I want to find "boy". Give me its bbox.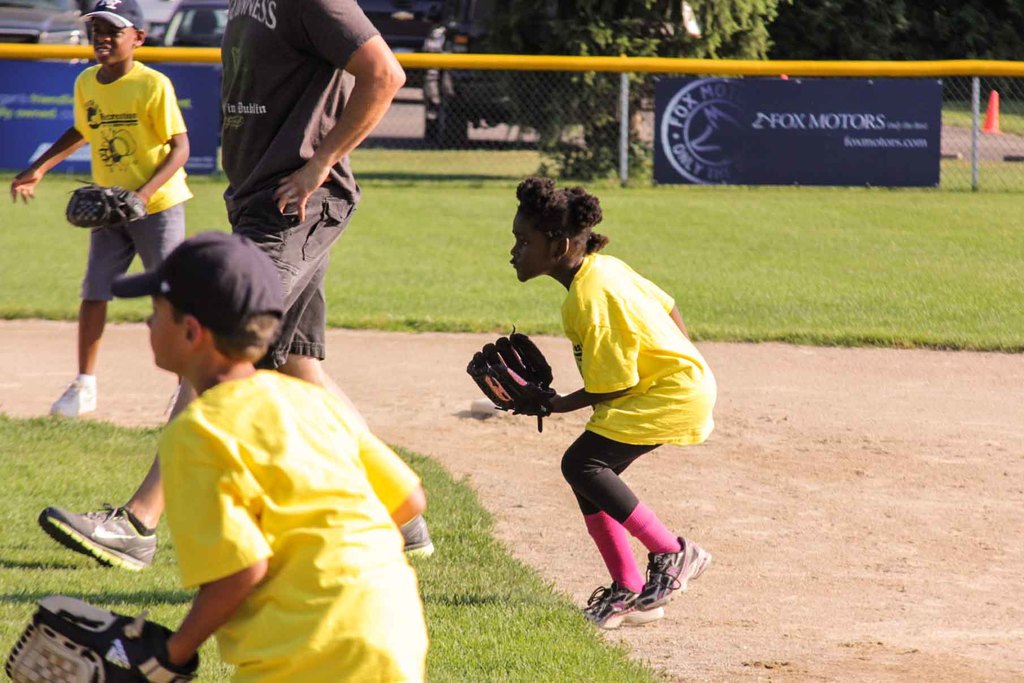
[82, 202, 442, 652].
